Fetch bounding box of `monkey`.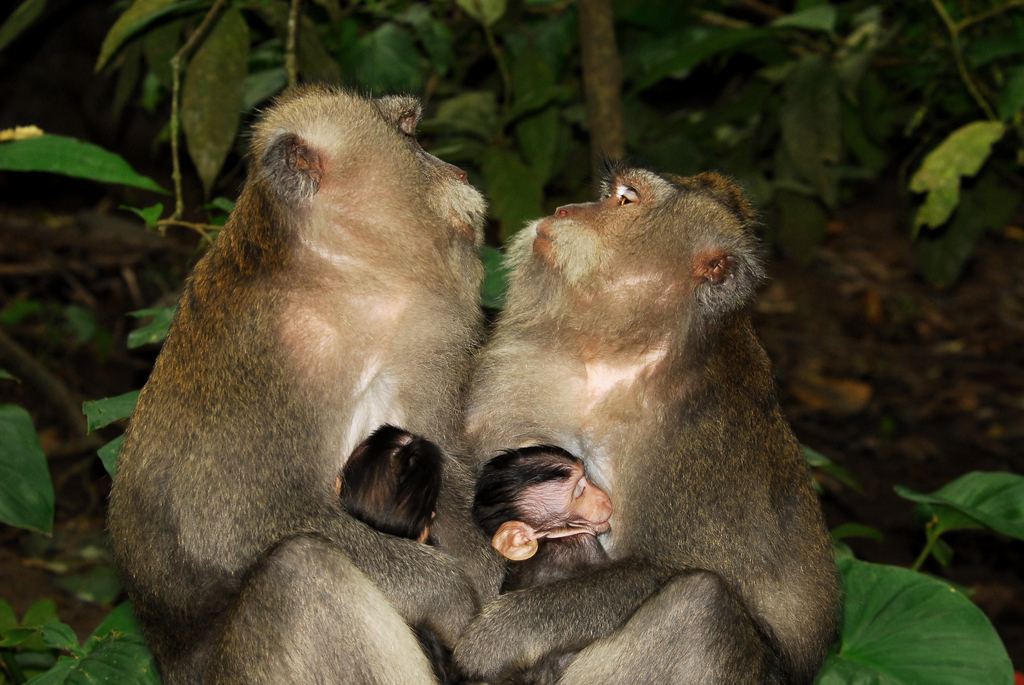
Bbox: [332, 415, 460, 555].
